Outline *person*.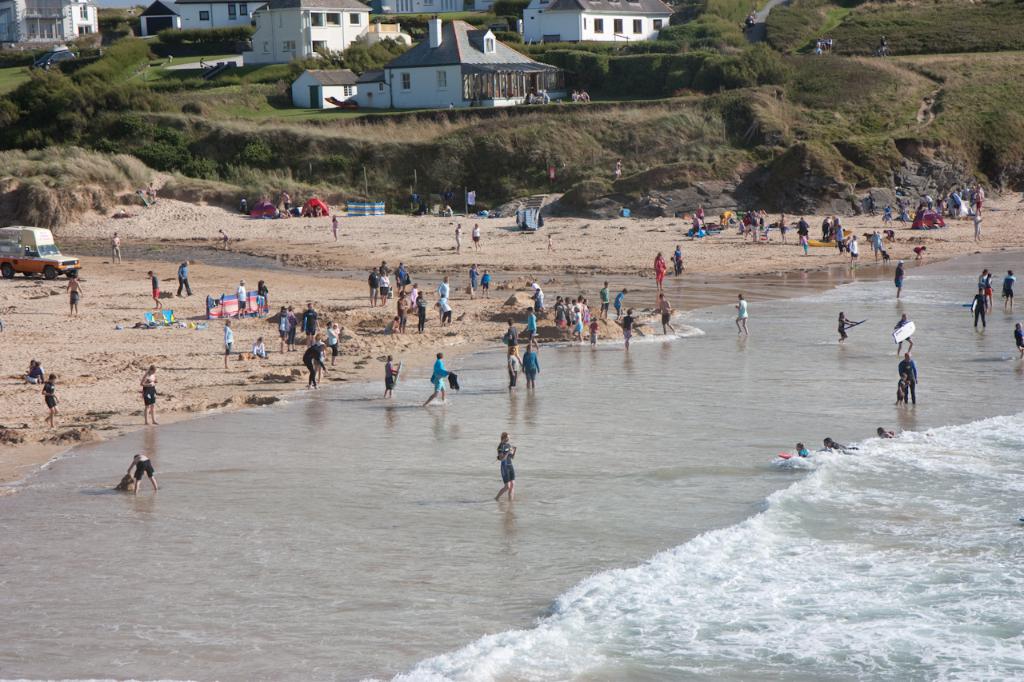
Outline: bbox=(526, 281, 545, 311).
